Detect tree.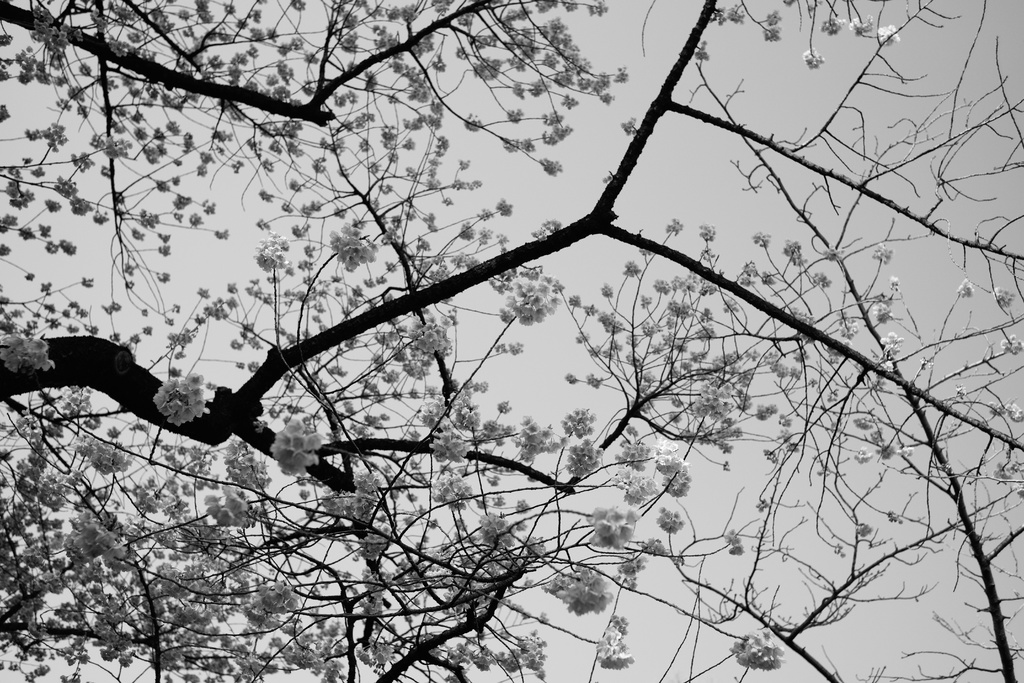
Detected at <bbox>0, 19, 1020, 660</bbox>.
